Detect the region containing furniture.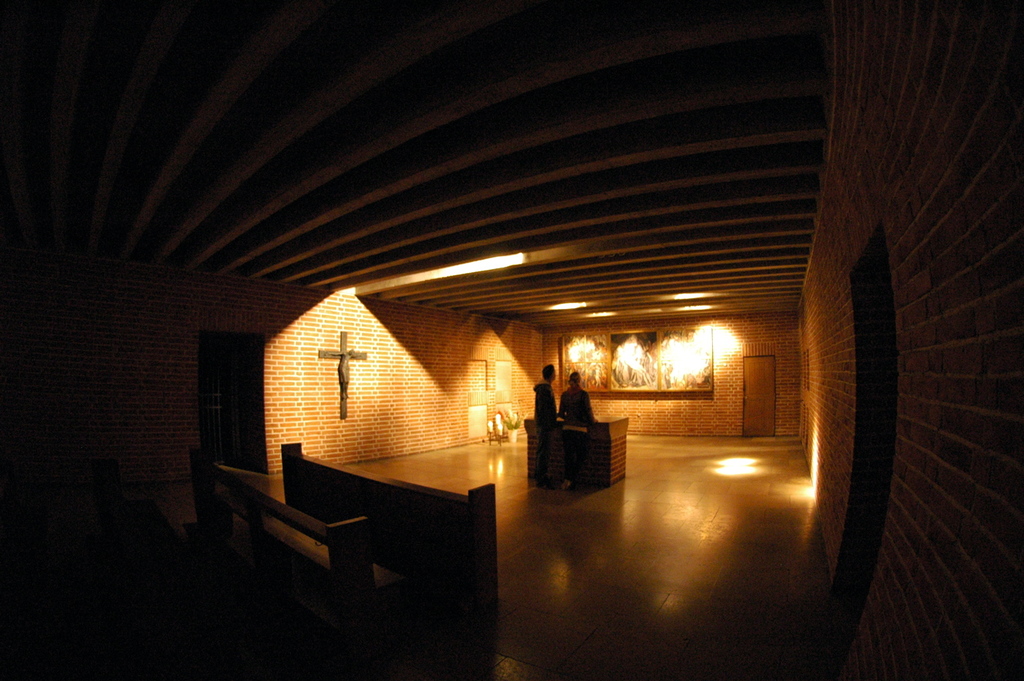
(289,443,489,624).
